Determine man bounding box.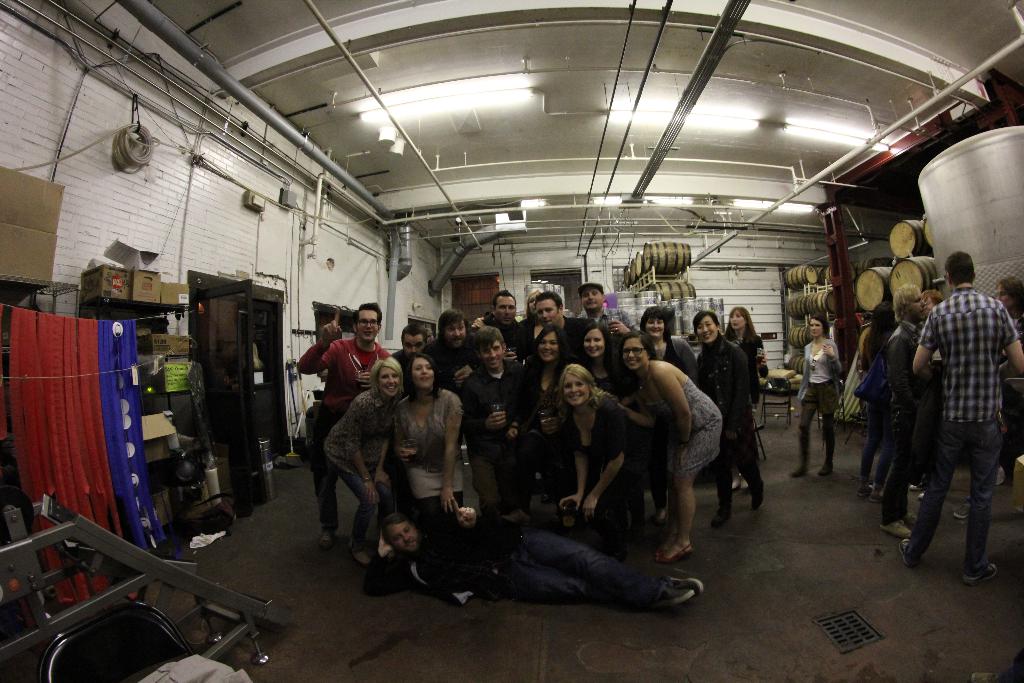
Determined: (x1=461, y1=324, x2=536, y2=518).
